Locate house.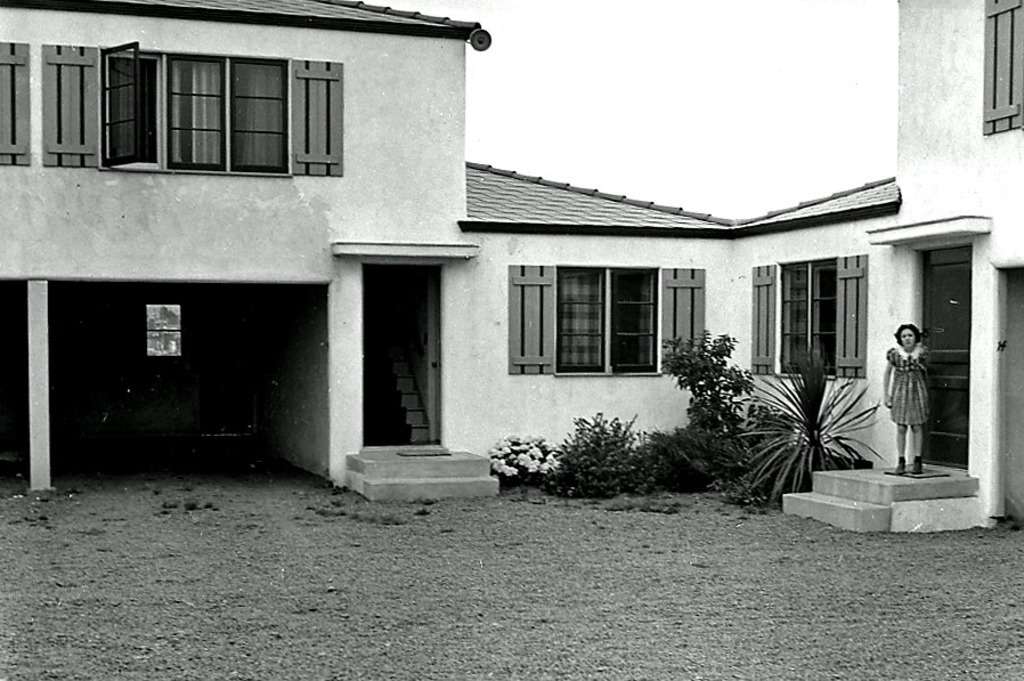
Bounding box: 0/0/1023/527.
